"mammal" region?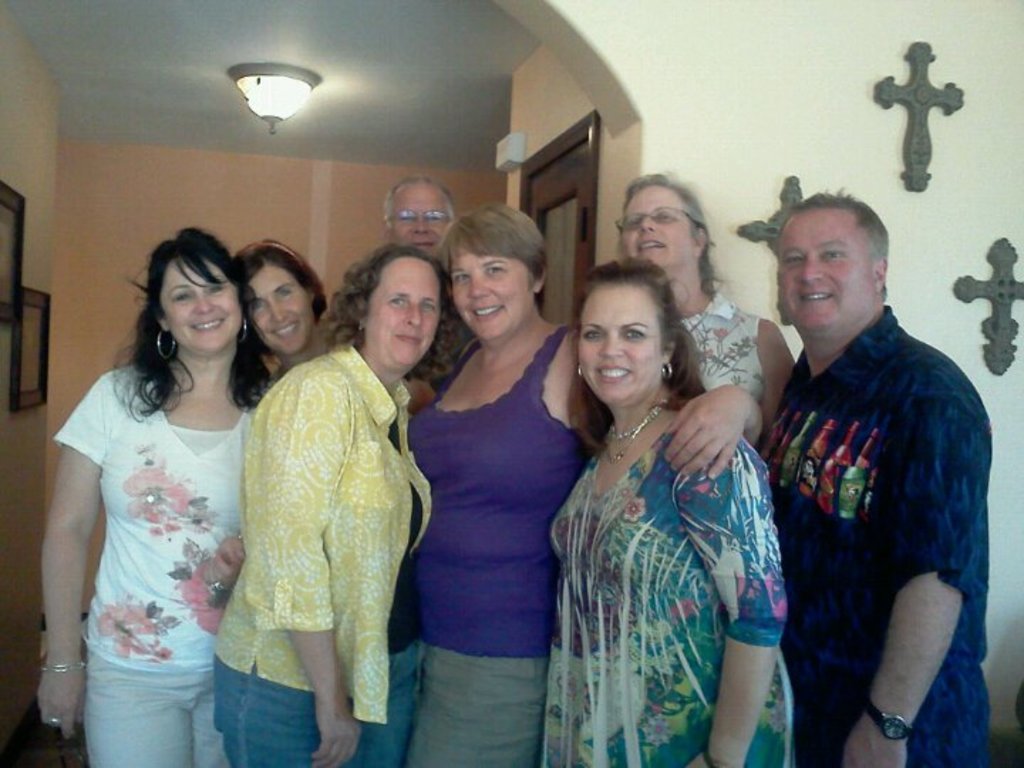
select_region(38, 226, 279, 767)
